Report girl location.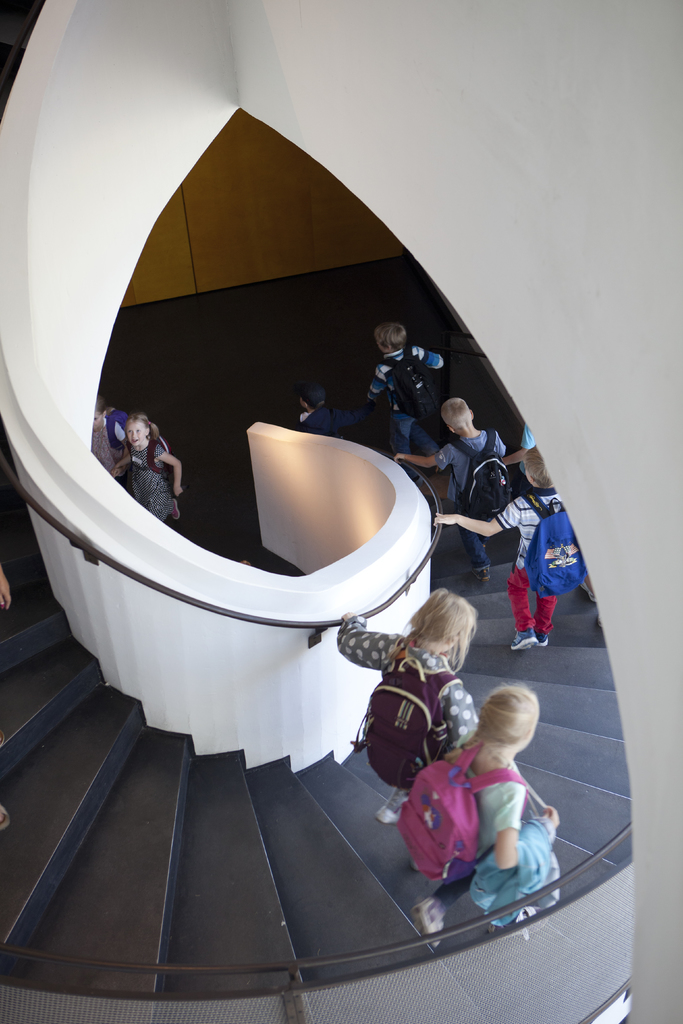
Report: box=[415, 687, 561, 949].
